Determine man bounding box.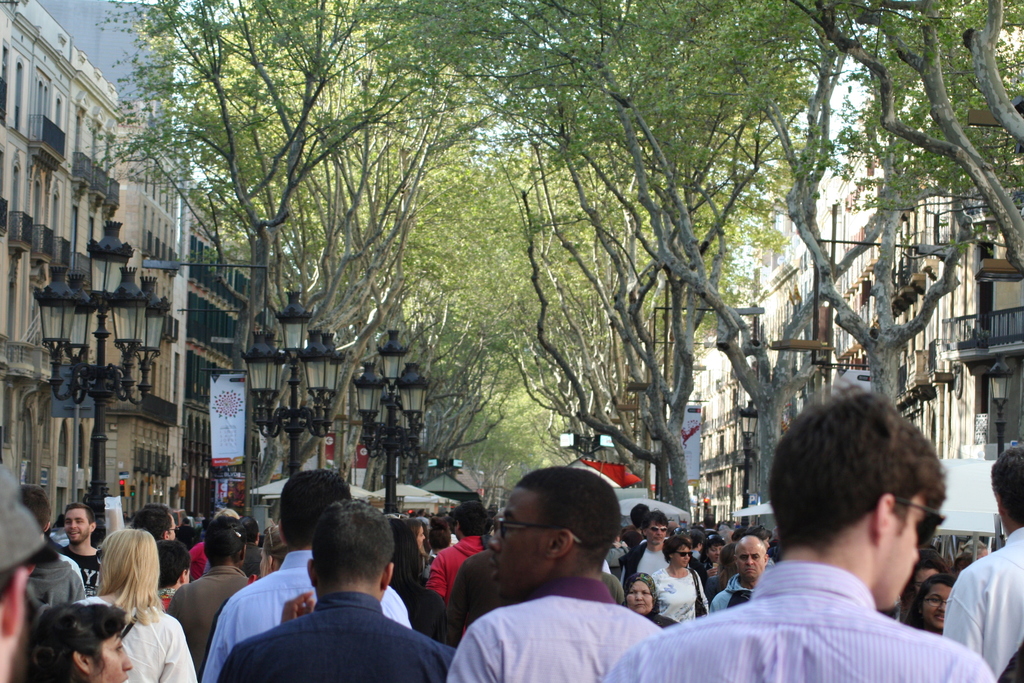
Determined: region(941, 438, 1023, 682).
